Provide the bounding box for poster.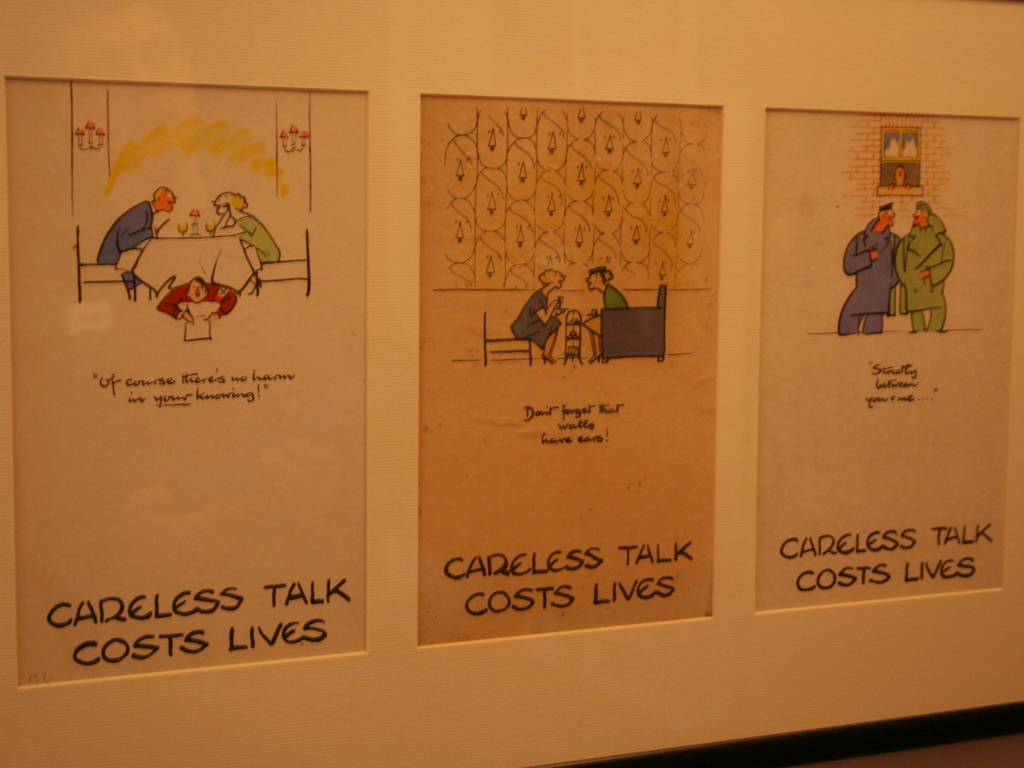
[x1=757, y1=109, x2=1018, y2=609].
